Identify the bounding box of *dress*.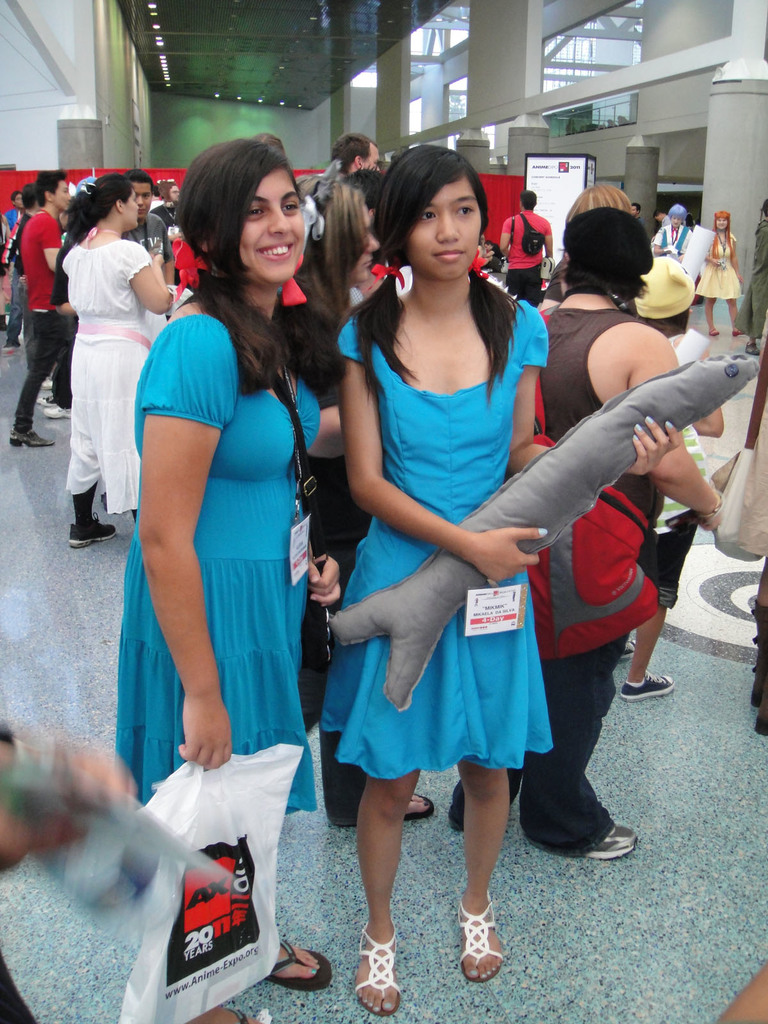
bbox=[114, 314, 325, 829].
